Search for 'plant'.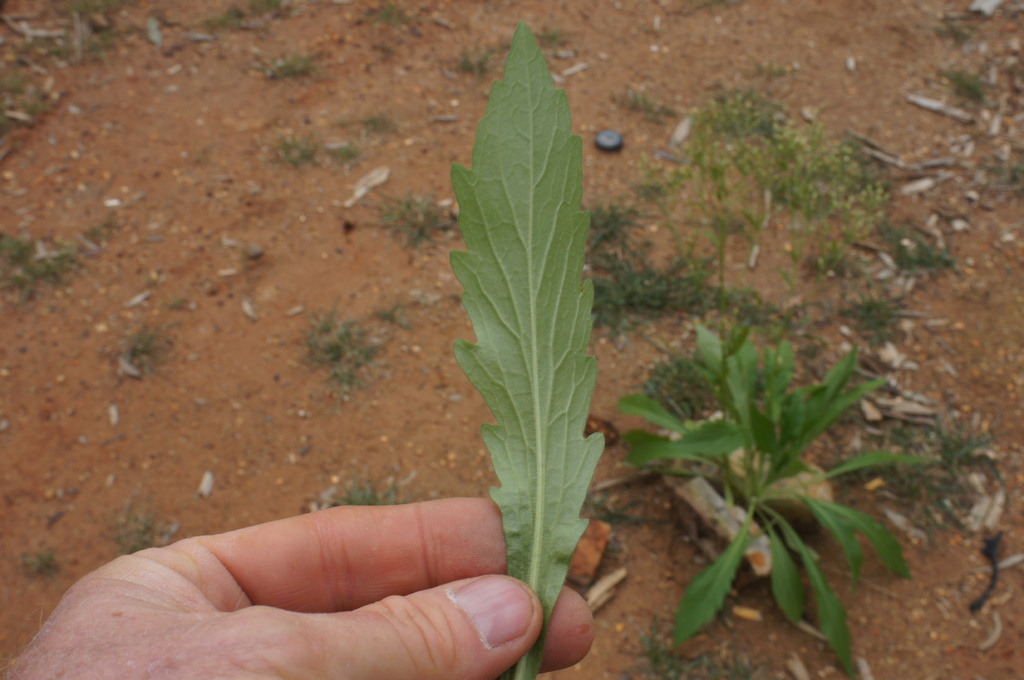
Found at (x1=333, y1=140, x2=362, y2=165).
